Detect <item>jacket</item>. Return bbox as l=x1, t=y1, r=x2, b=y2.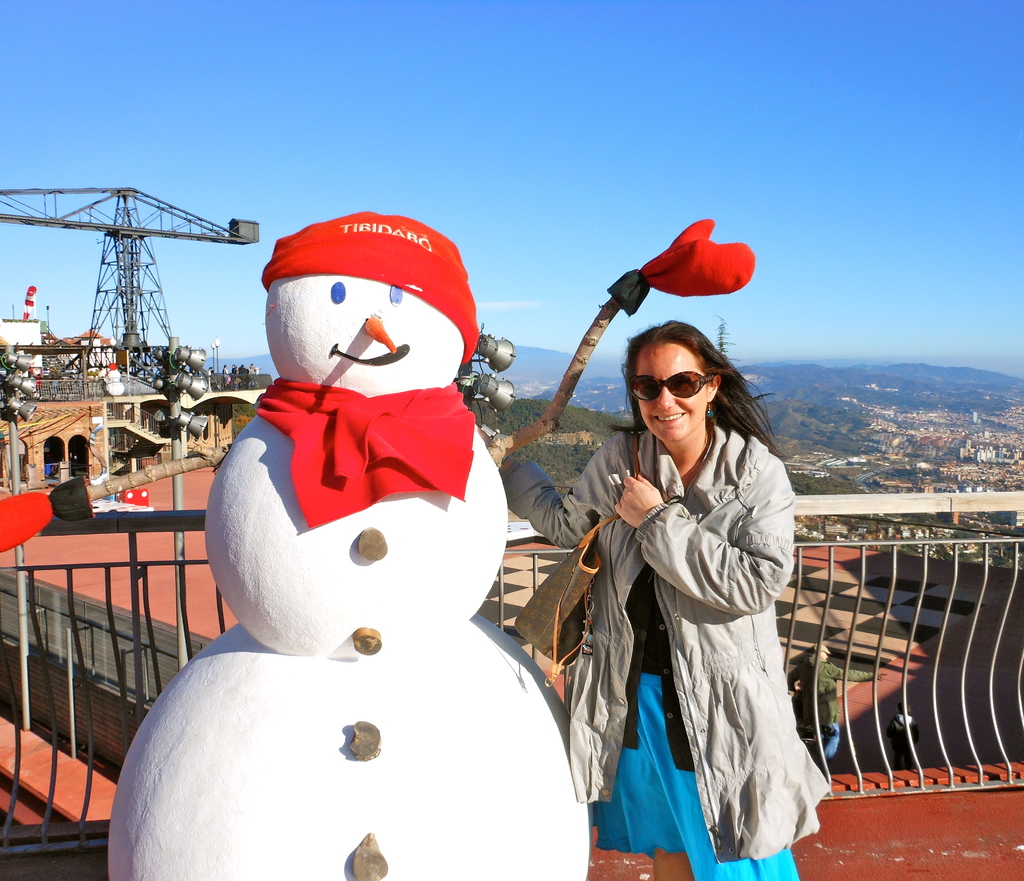
l=499, t=417, r=832, b=859.
